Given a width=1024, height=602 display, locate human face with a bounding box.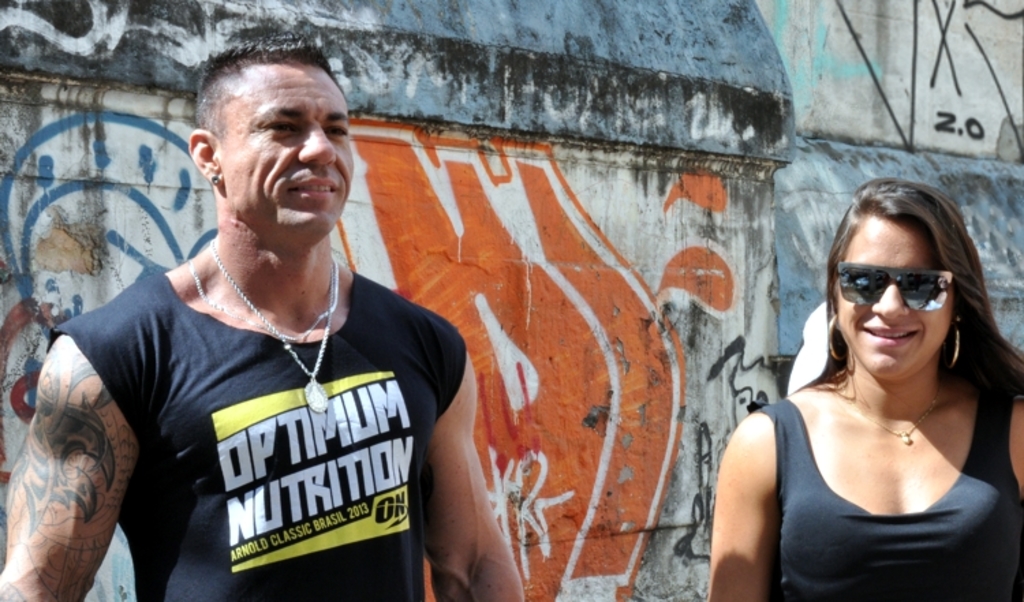
Located: x1=224 y1=57 x2=352 y2=236.
